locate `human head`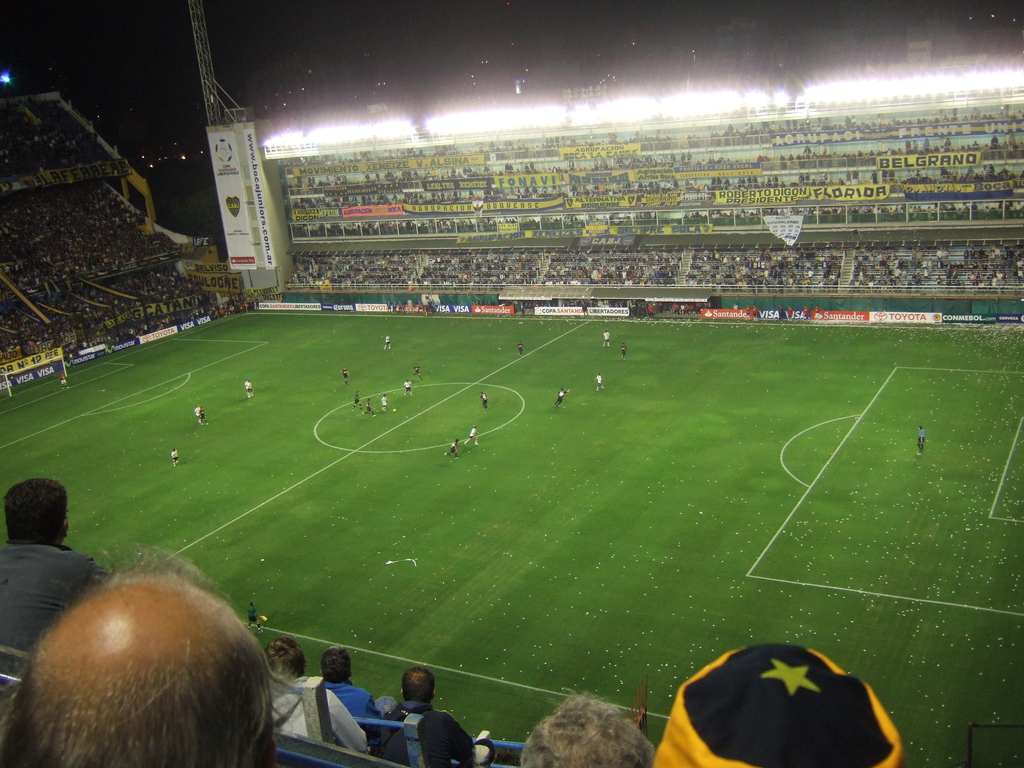
<box>260,637,301,675</box>
